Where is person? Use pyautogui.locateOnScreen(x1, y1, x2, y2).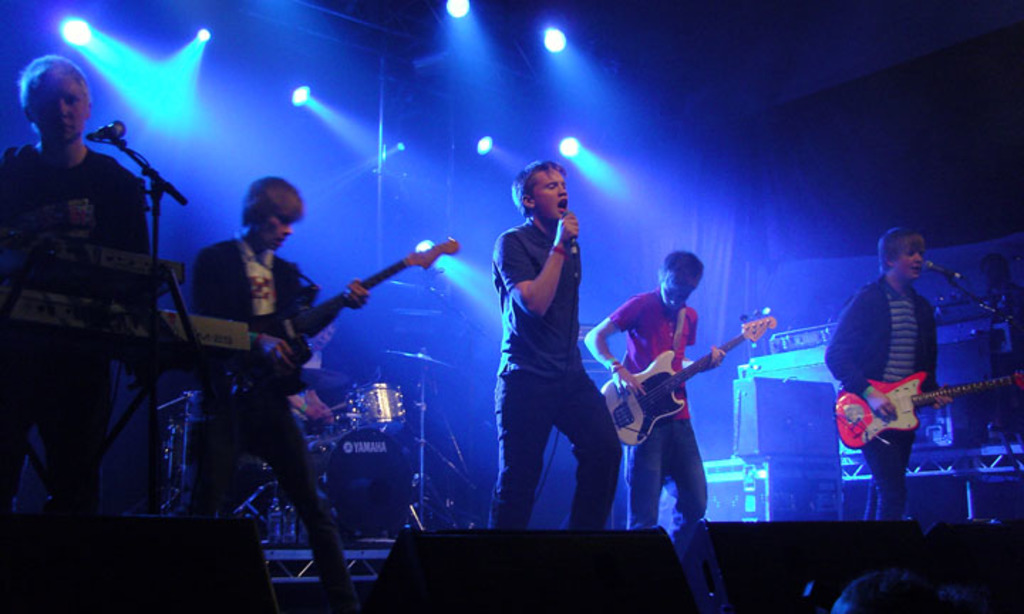
pyautogui.locateOnScreen(171, 171, 373, 600).
